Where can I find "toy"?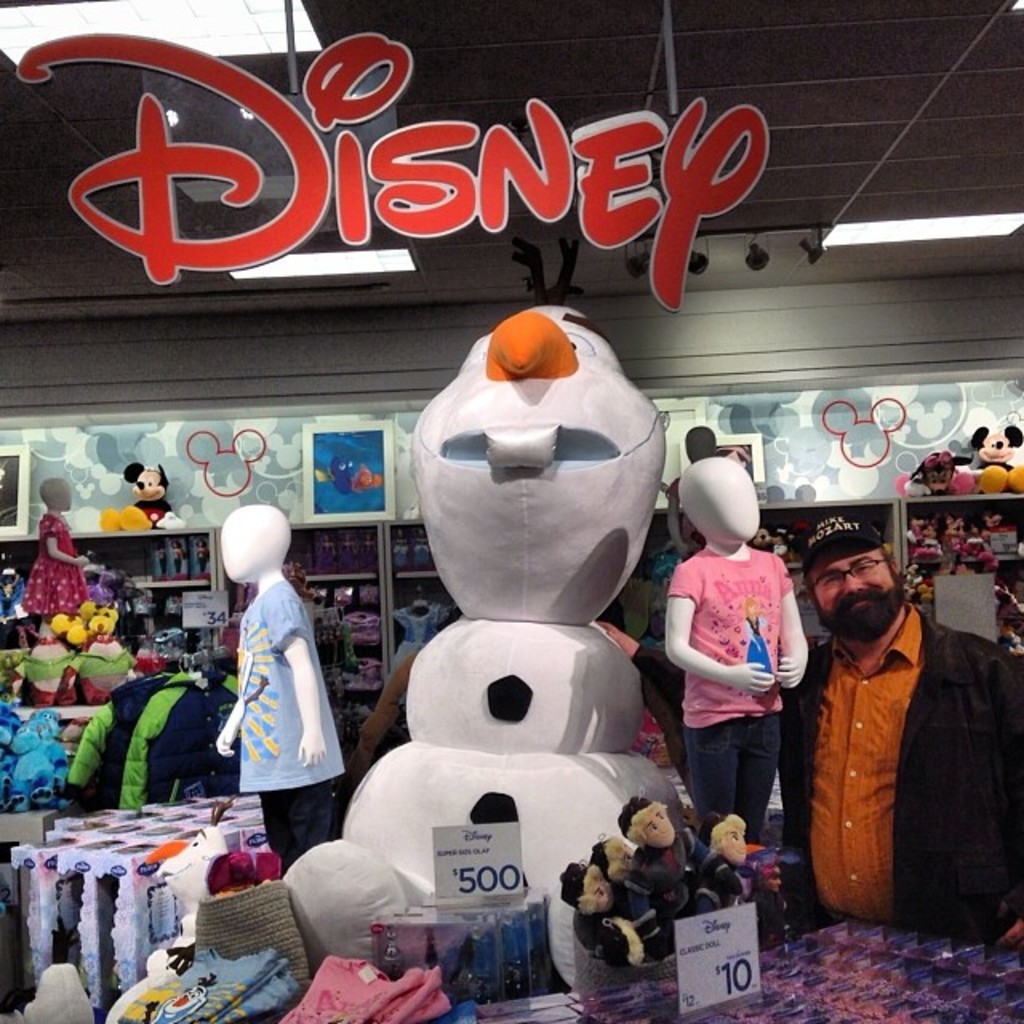
You can find it at x1=0, y1=965, x2=86, y2=1022.
